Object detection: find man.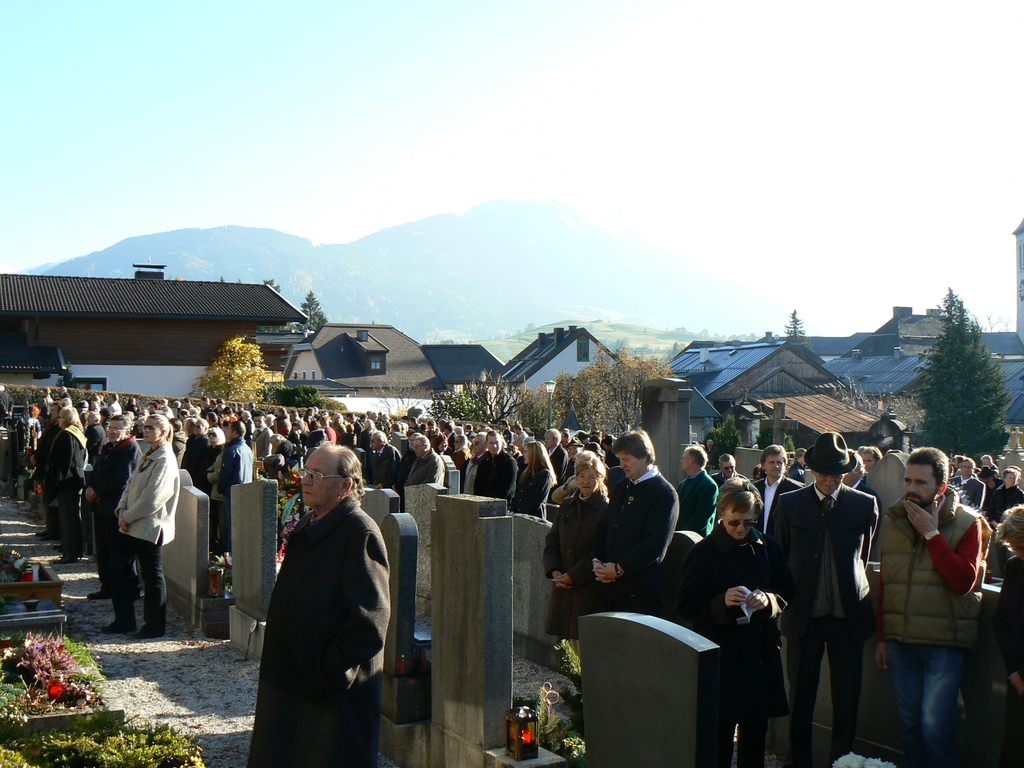
select_region(671, 439, 719, 538).
